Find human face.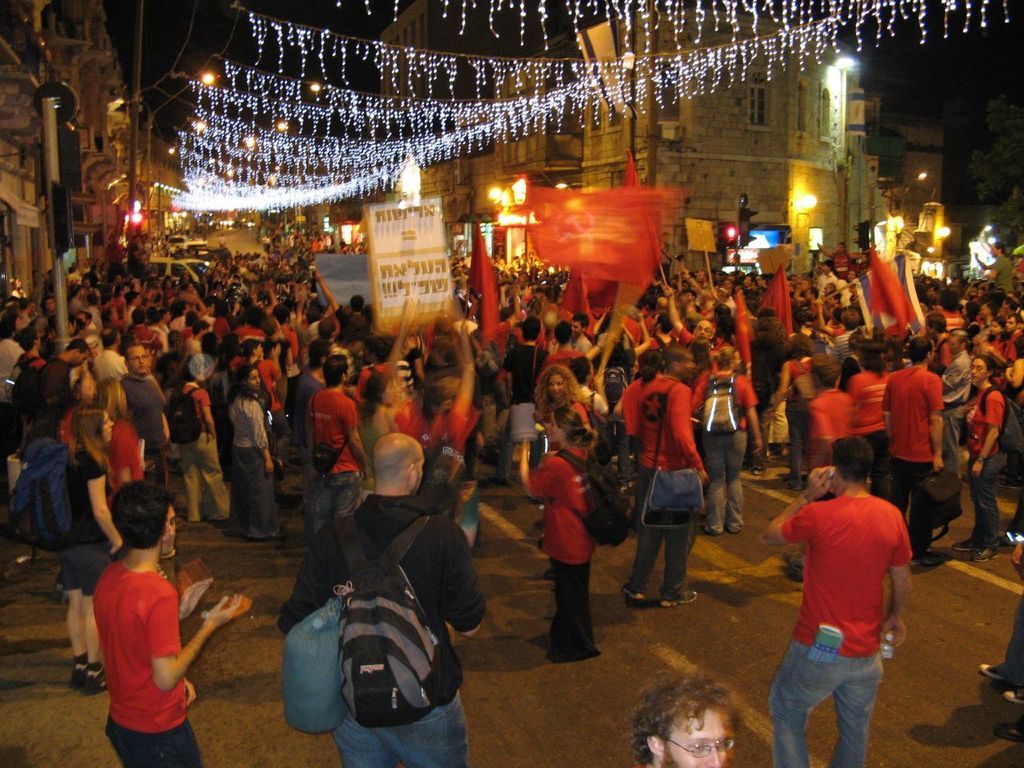
bbox=(436, 397, 452, 421).
